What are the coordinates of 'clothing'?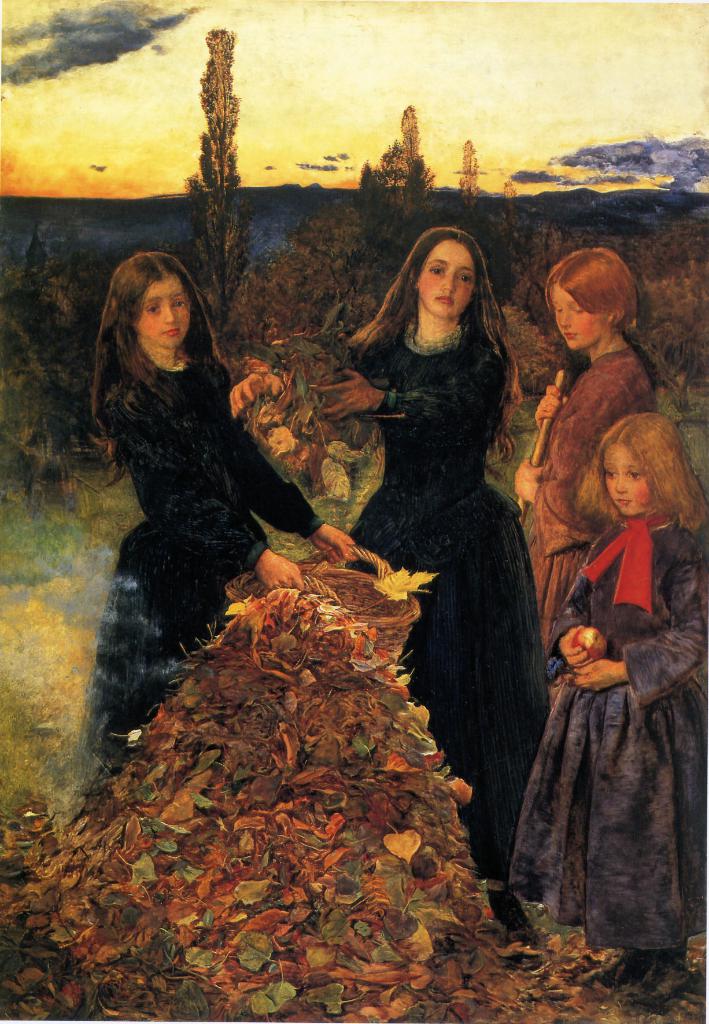
[x1=516, y1=490, x2=698, y2=936].
